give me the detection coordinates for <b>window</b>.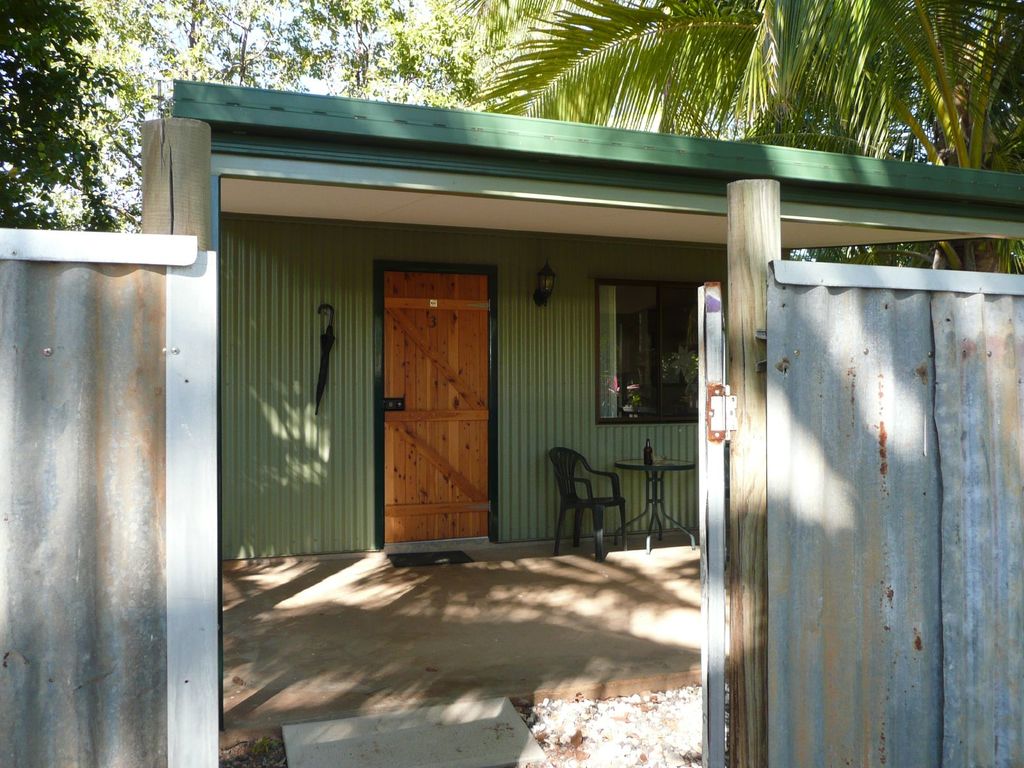
<bbox>583, 262, 696, 445</bbox>.
